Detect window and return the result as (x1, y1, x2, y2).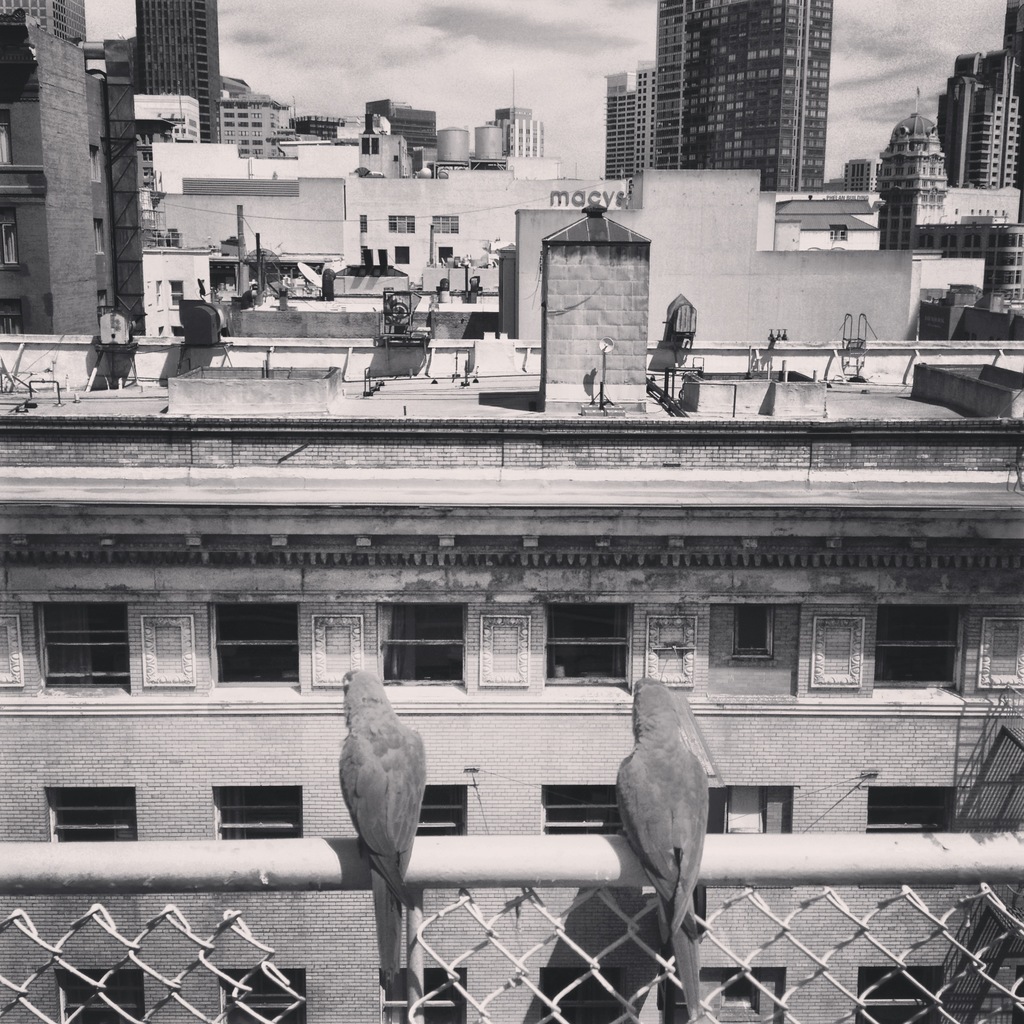
(211, 602, 303, 687).
